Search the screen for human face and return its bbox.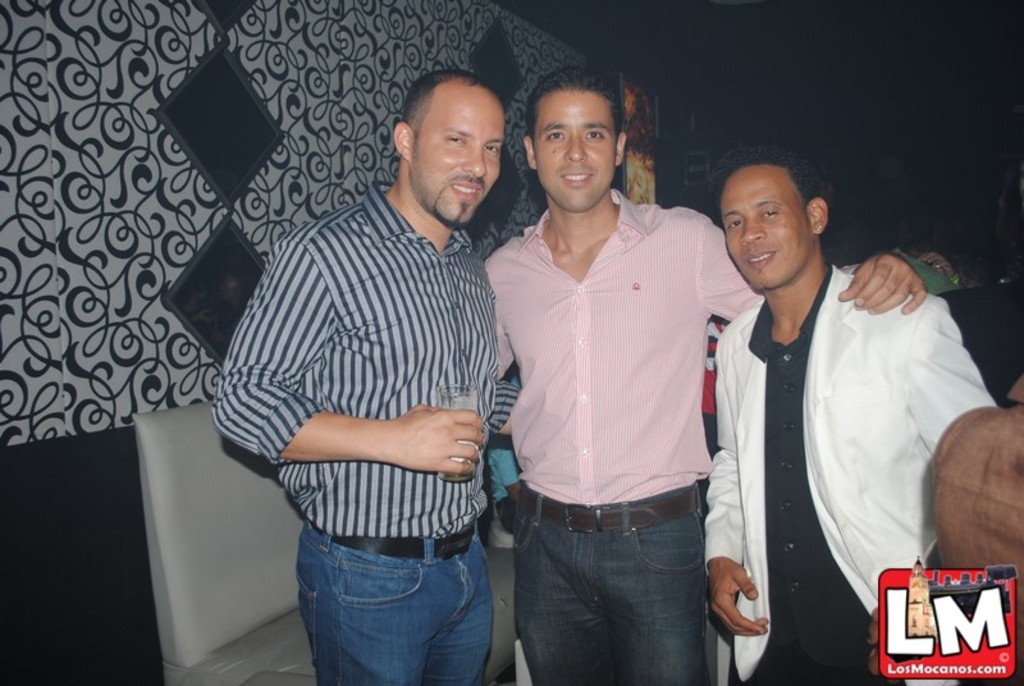
Found: <box>728,173,810,285</box>.
